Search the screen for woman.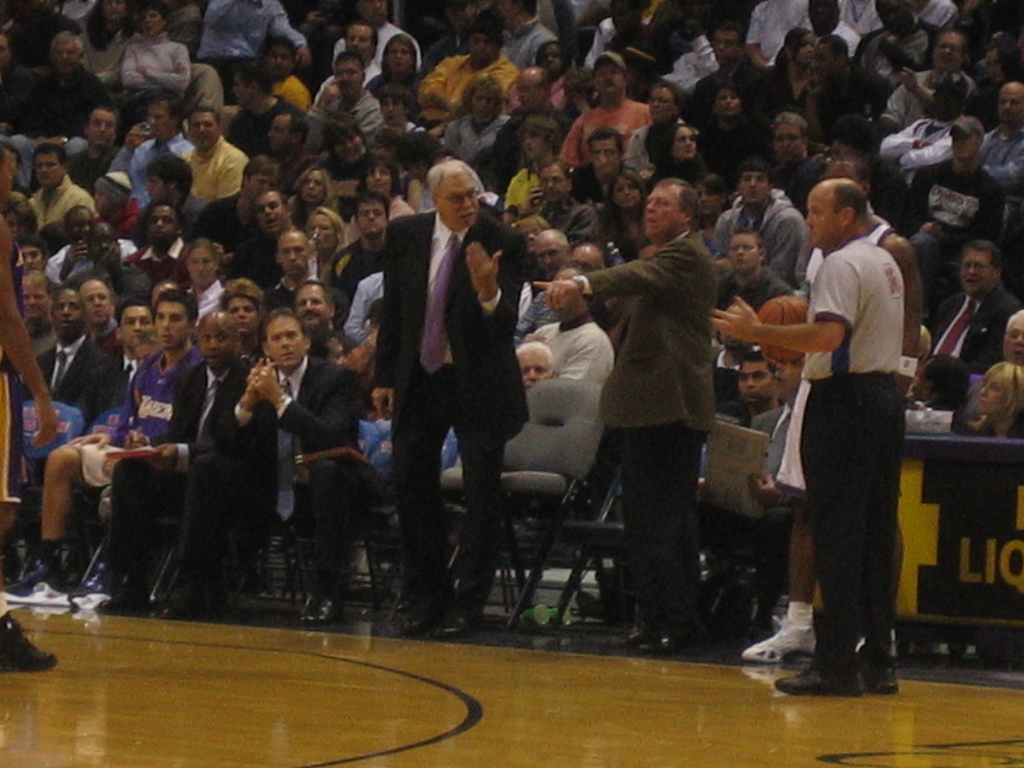
Found at rect(188, 237, 218, 333).
